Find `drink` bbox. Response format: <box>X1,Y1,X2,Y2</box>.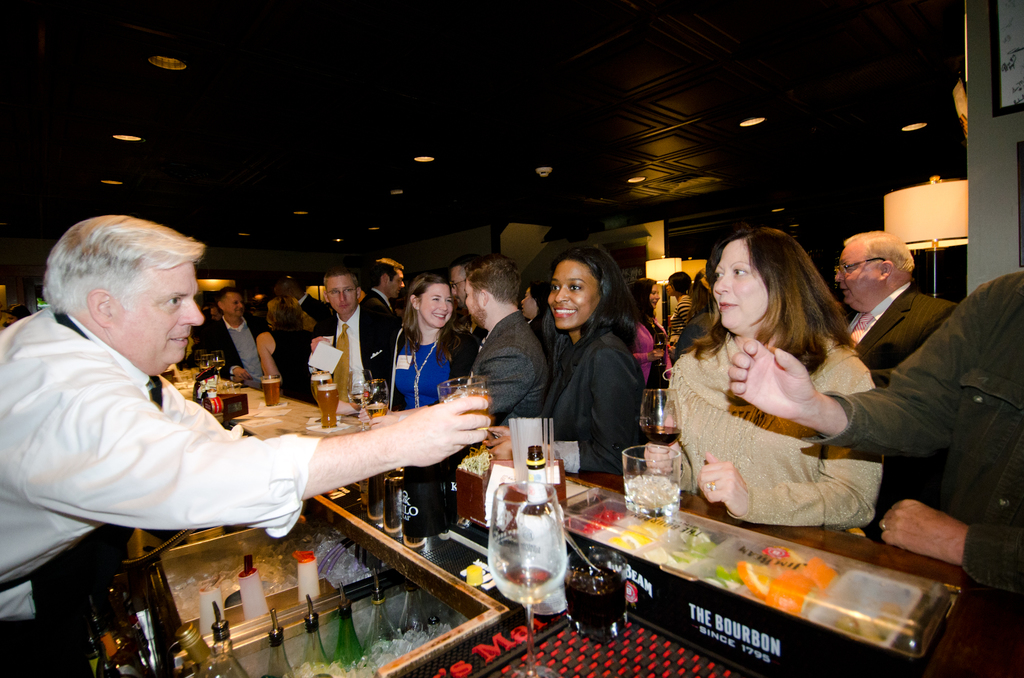
<box>195,357,205,363</box>.
